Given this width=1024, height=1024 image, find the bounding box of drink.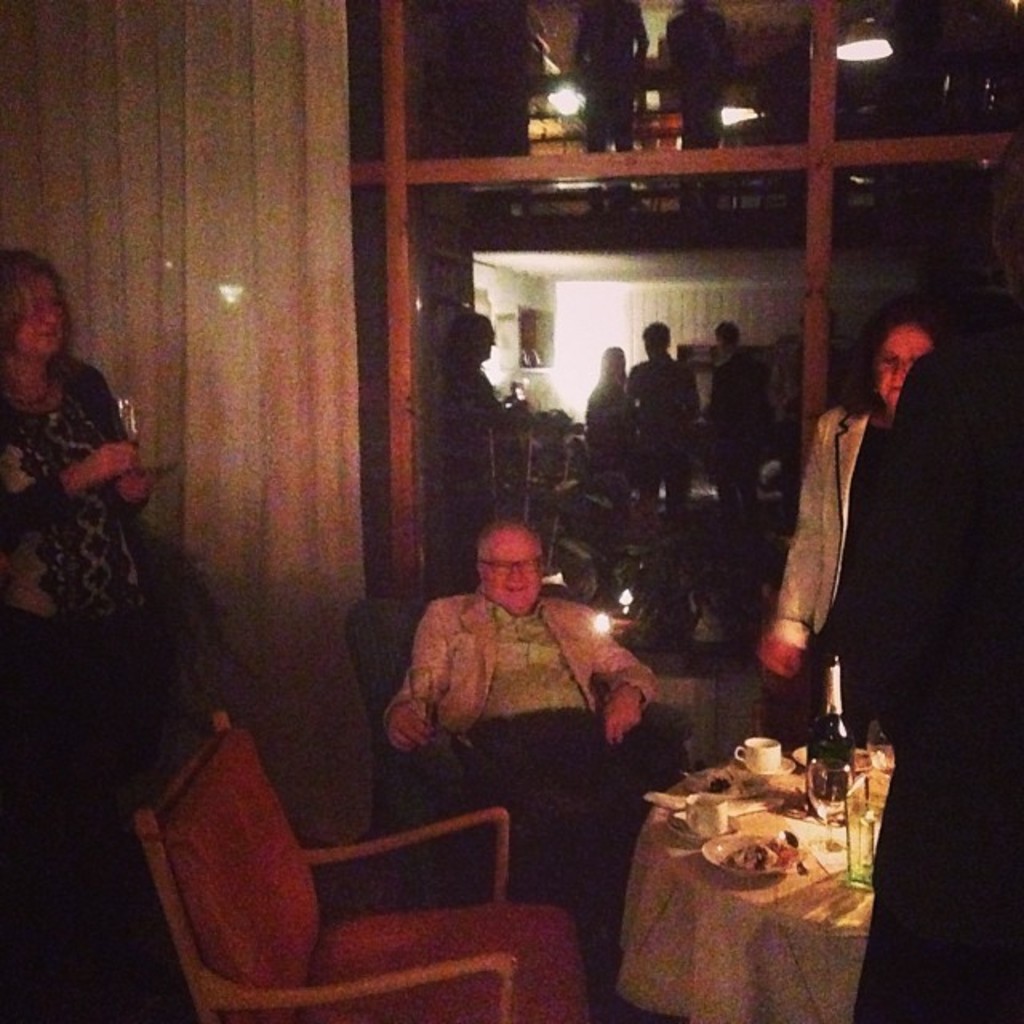
806 651 858 795.
